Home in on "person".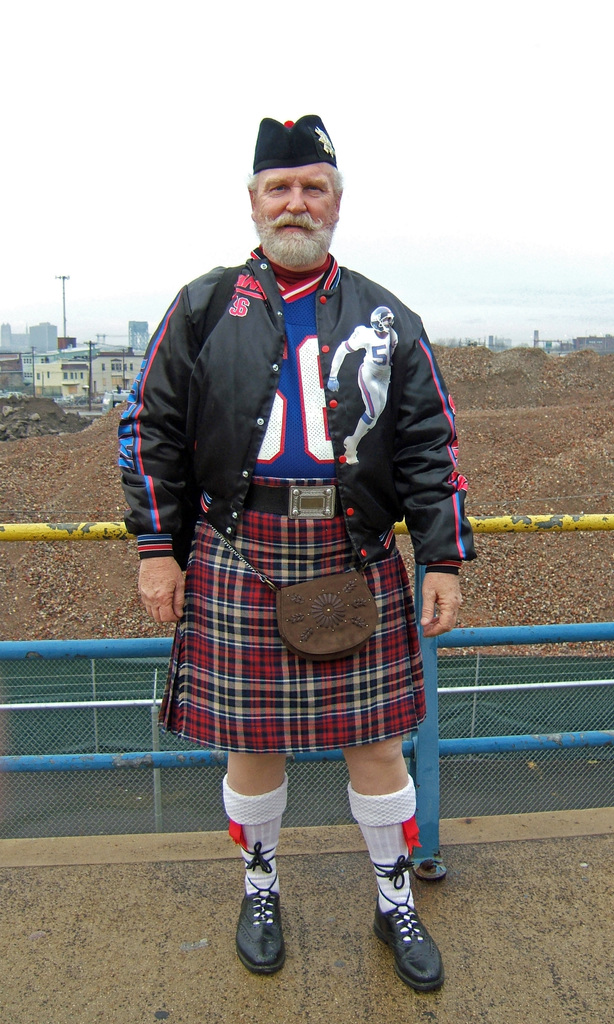
Homed in at [327,301,399,467].
